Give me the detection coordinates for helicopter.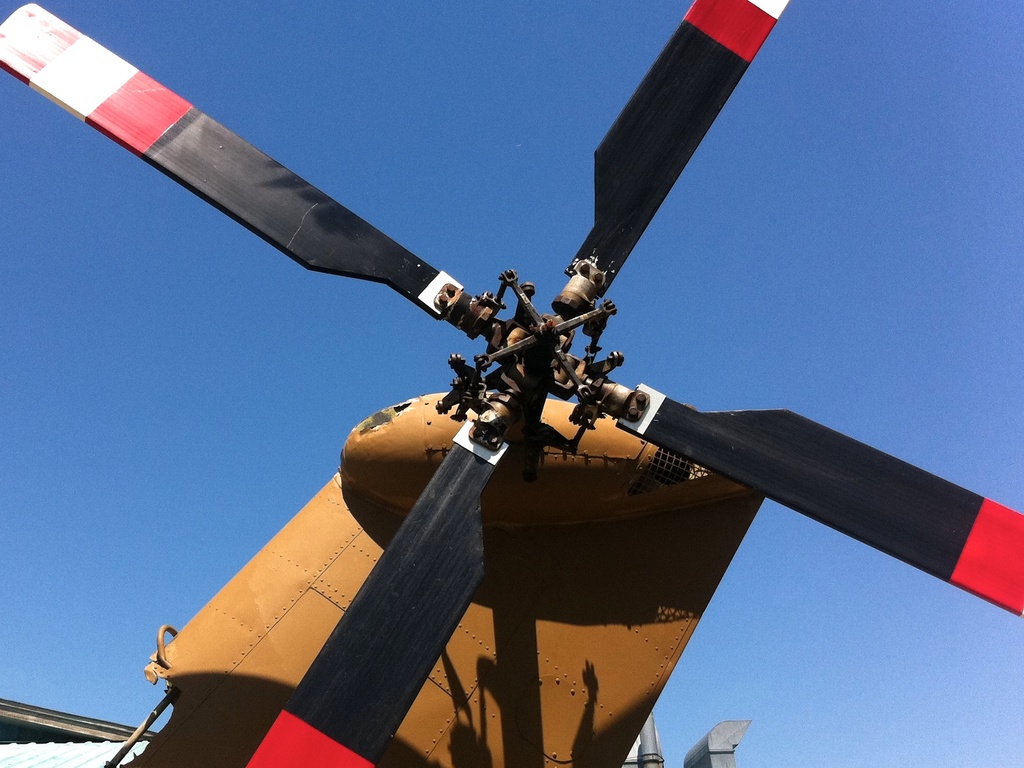
rect(0, 0, 1023, 748).
